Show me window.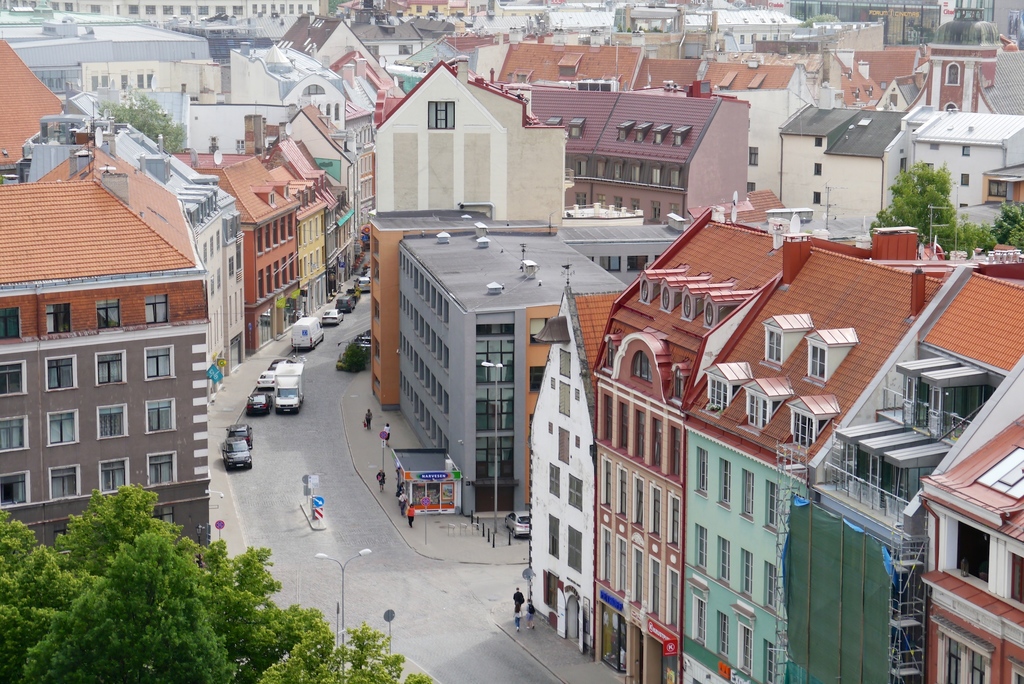
window is here: [144, 294, 166, 323].
